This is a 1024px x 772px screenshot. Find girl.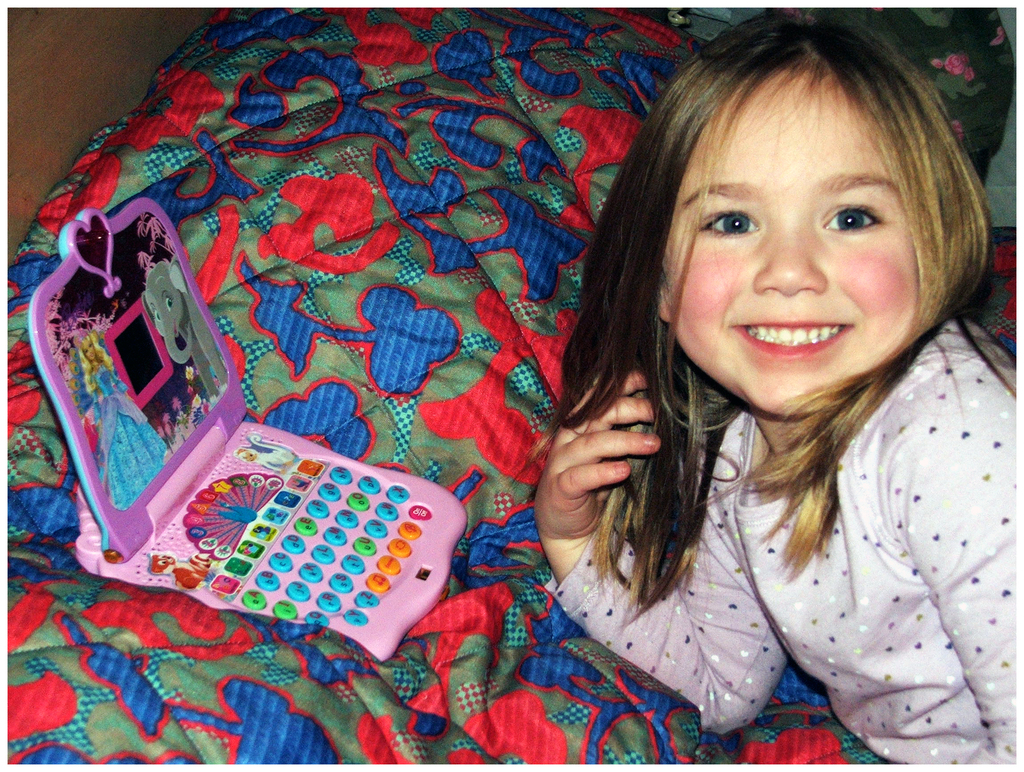
Bounding box: BBox(534, 14, 1020, 761).
